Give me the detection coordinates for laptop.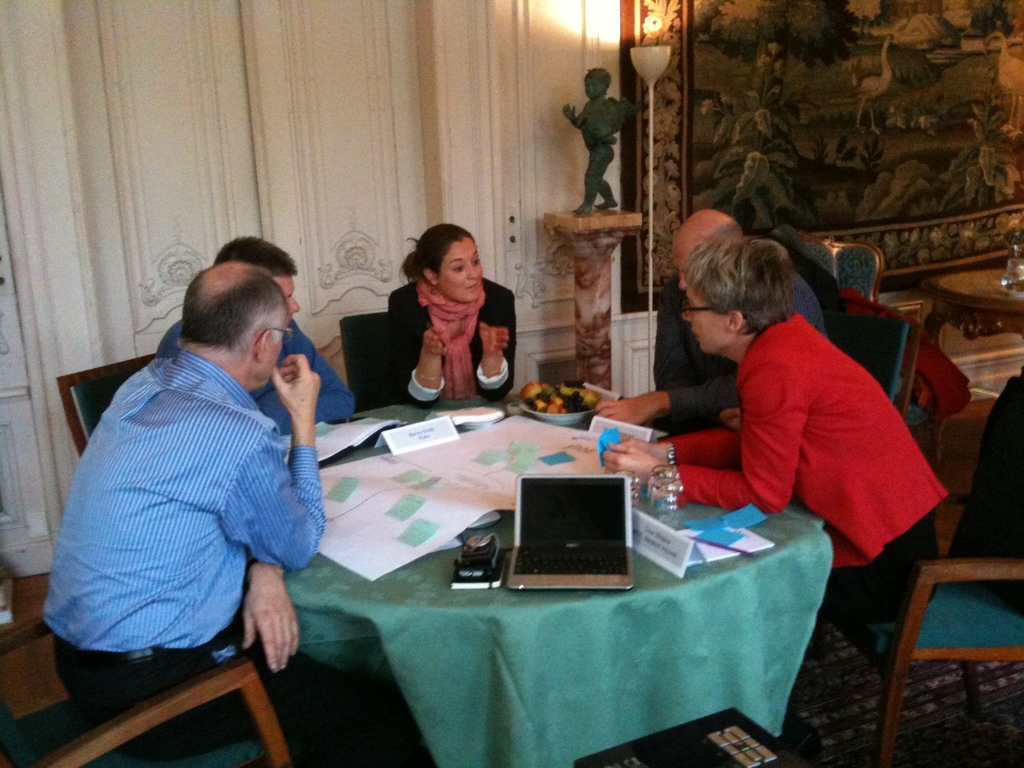
500 474 634 589.
